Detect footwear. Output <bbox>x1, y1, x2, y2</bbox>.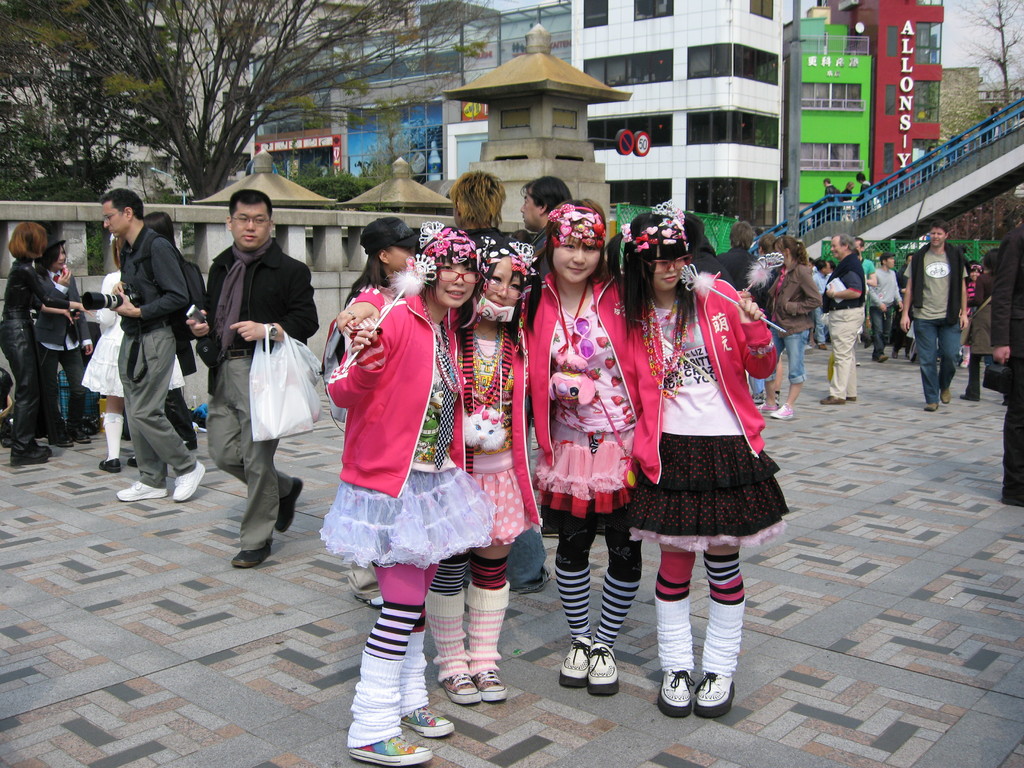
<bbox>75, 428, 92, 445</bbox>.
